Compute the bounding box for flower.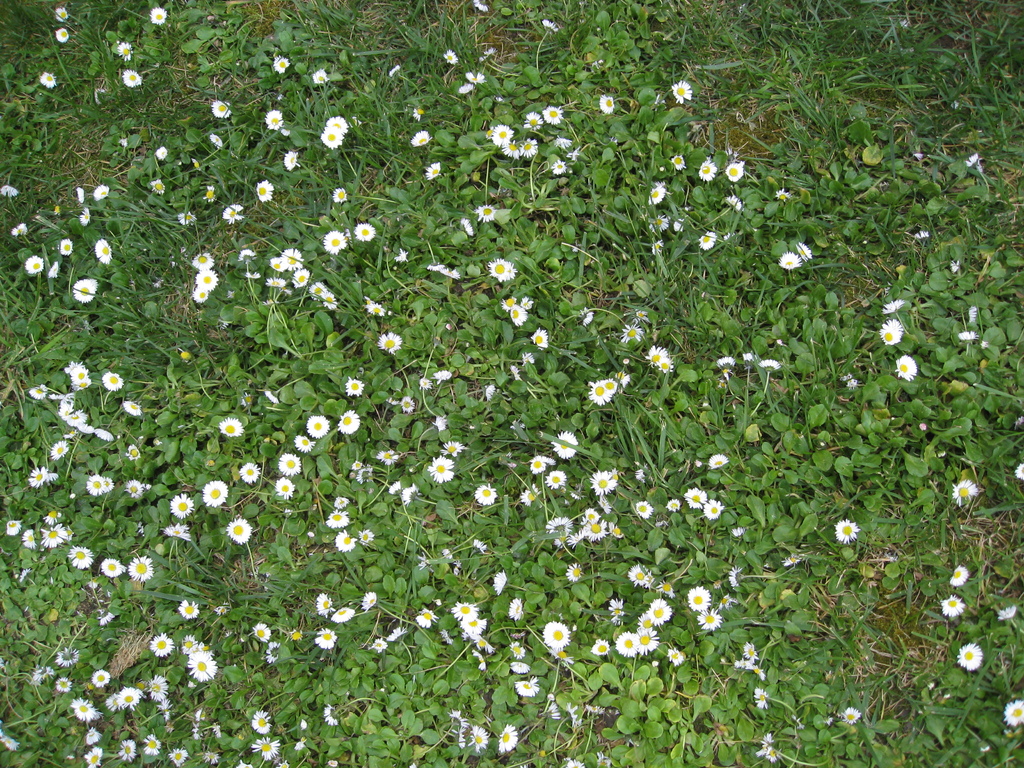
BBox(144, 179, 168, 196).
